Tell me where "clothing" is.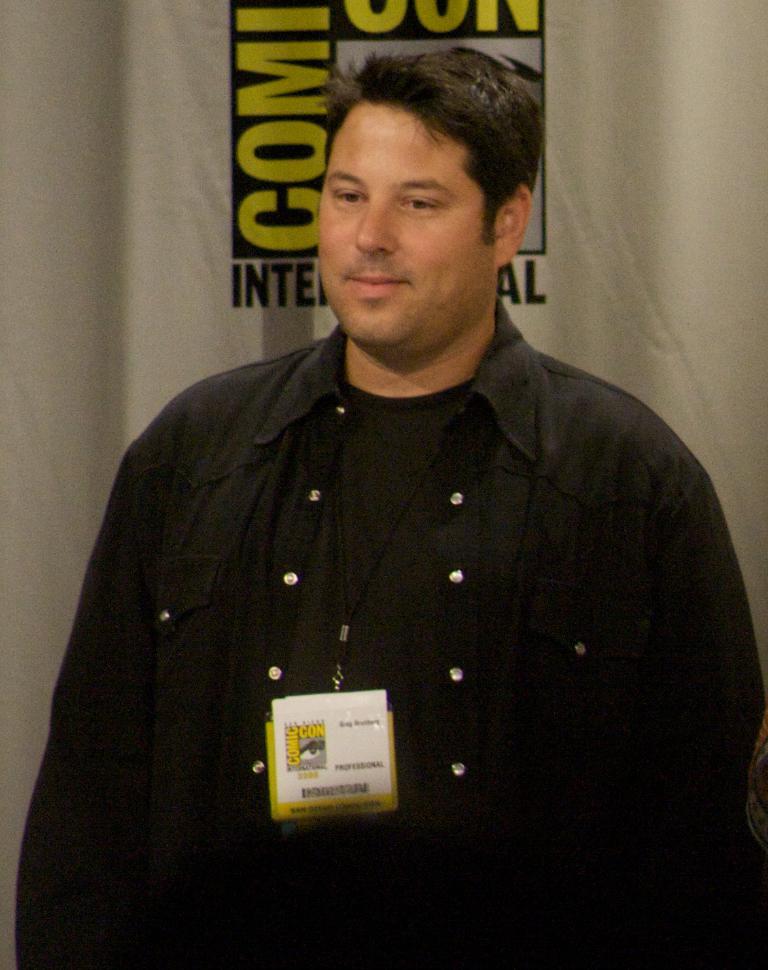
"clothing" is at x1=5 y1=314 x2=767 y2=969.
